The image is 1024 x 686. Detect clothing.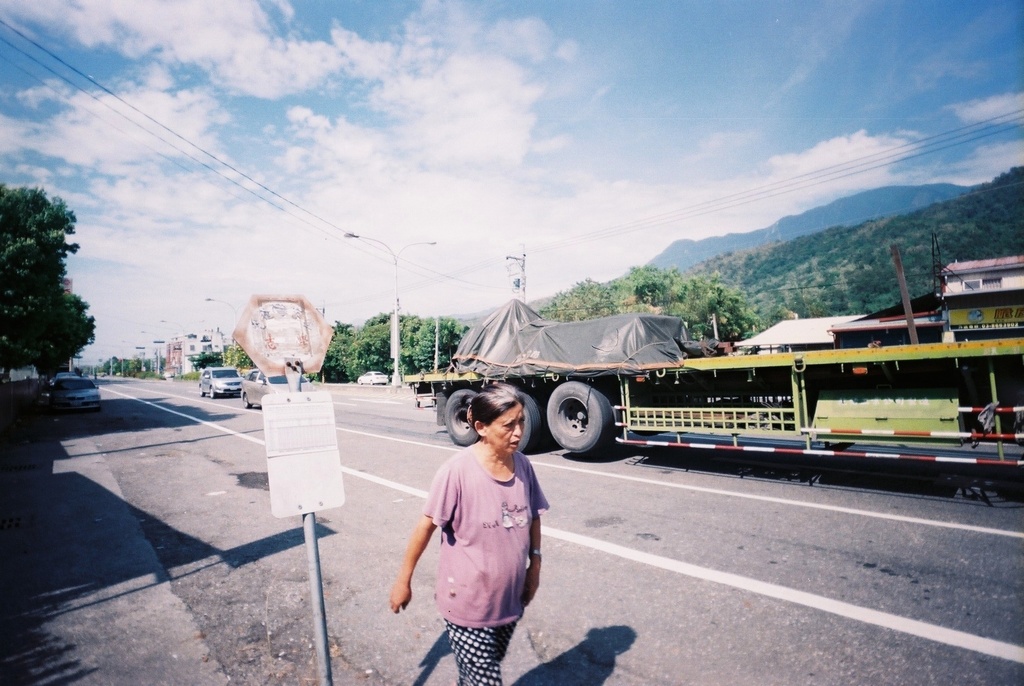
Detection: rect(502, 509, 511, 528).
